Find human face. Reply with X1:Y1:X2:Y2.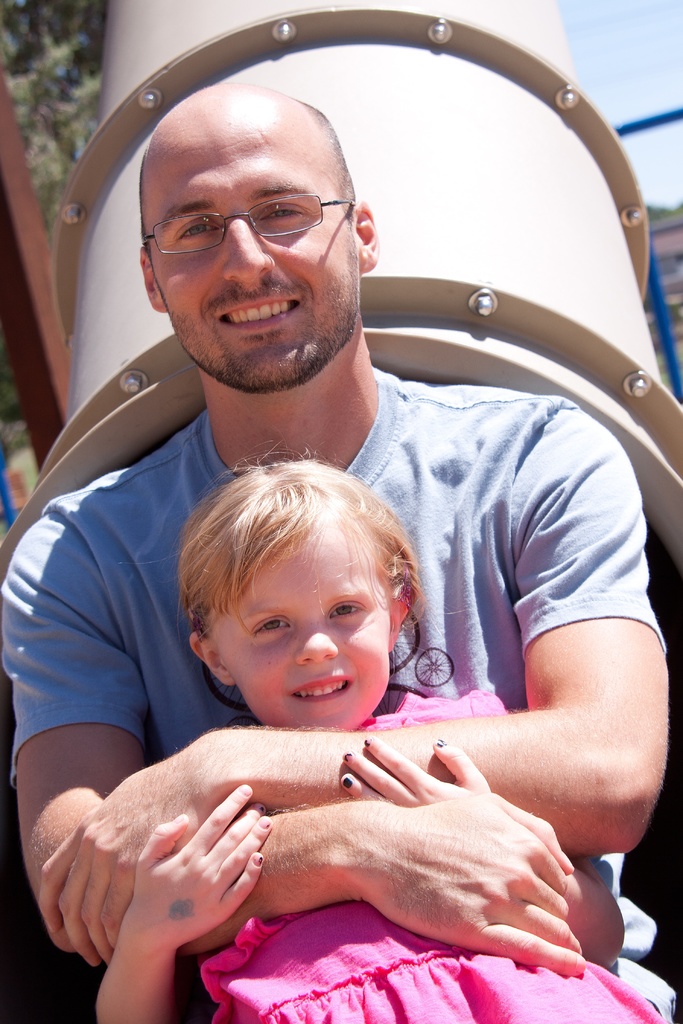
145:110:362:395.
